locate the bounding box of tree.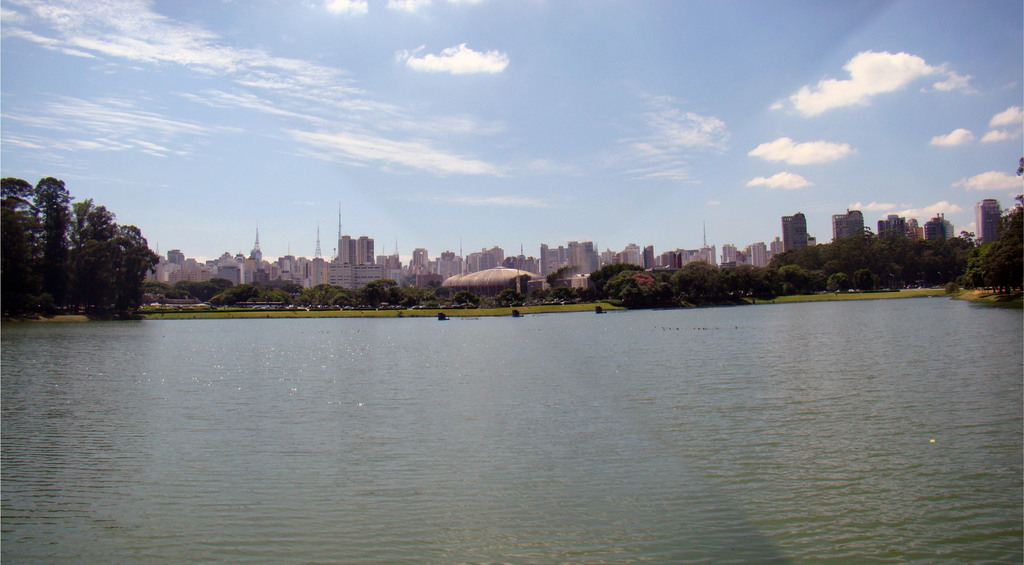
Bounding box: (168,290,189,296).
